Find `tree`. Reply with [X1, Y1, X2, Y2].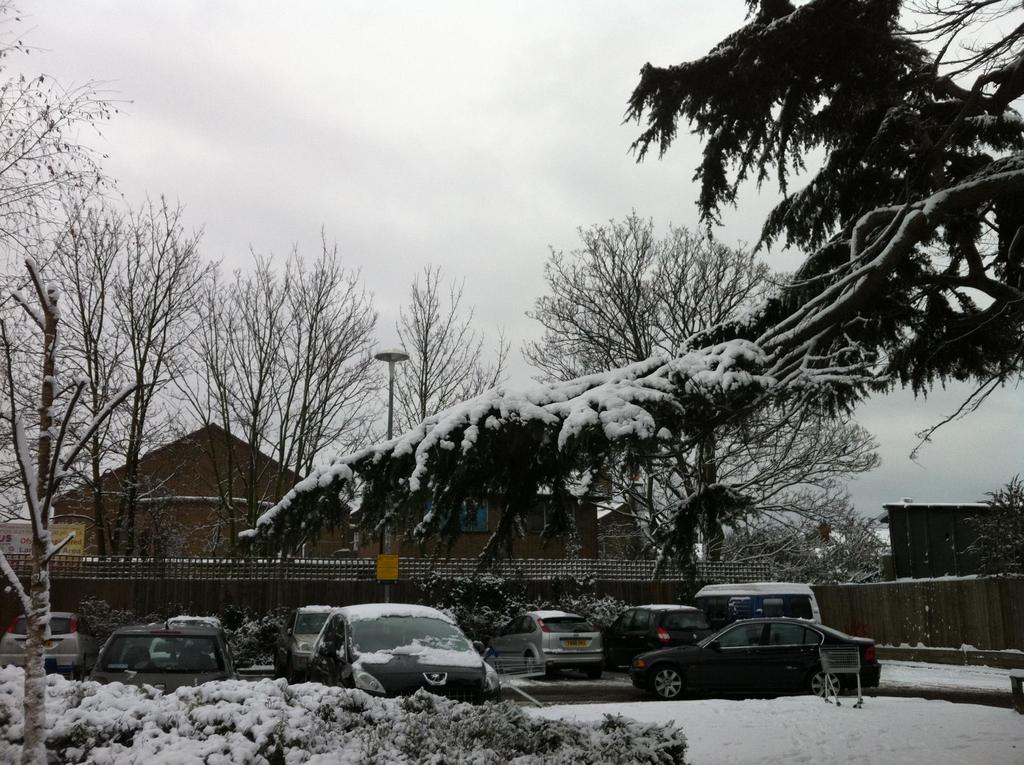
[0, 0, 137, 761].
